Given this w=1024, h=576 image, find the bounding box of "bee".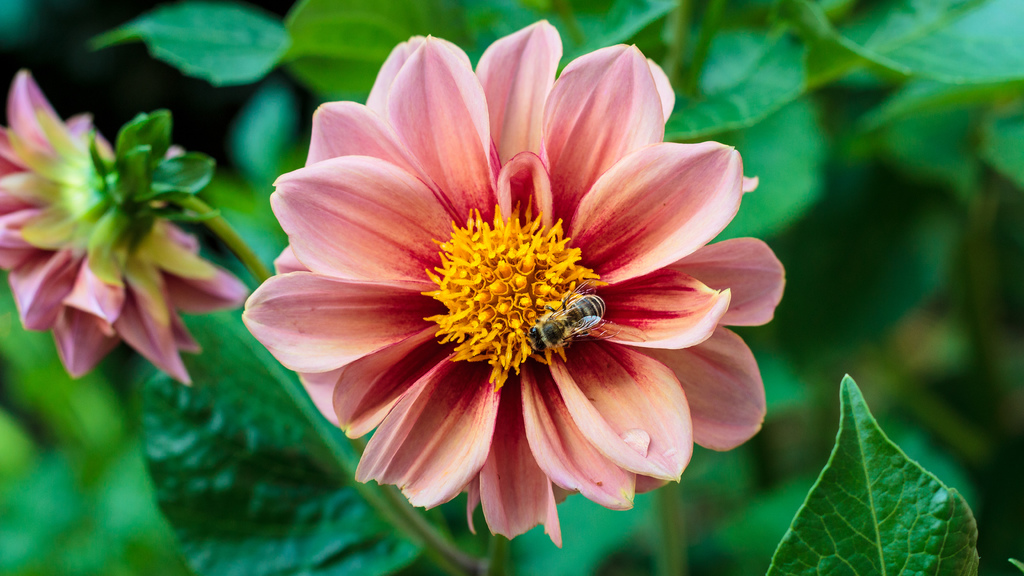
<bbox>525, 285, 607, 358</bbox>.
